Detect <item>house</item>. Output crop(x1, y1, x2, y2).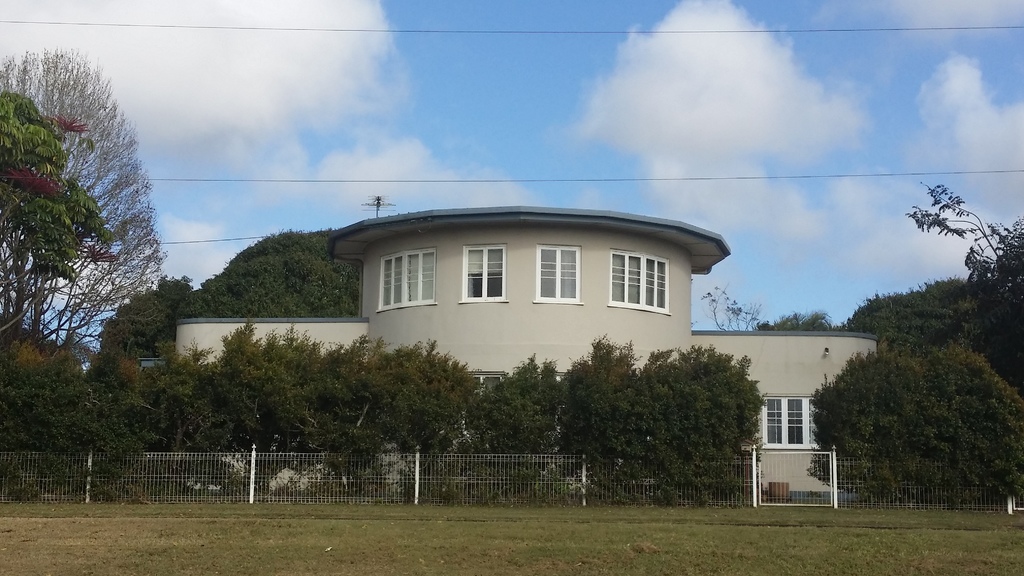
crop(150, 202, 904, 523).
